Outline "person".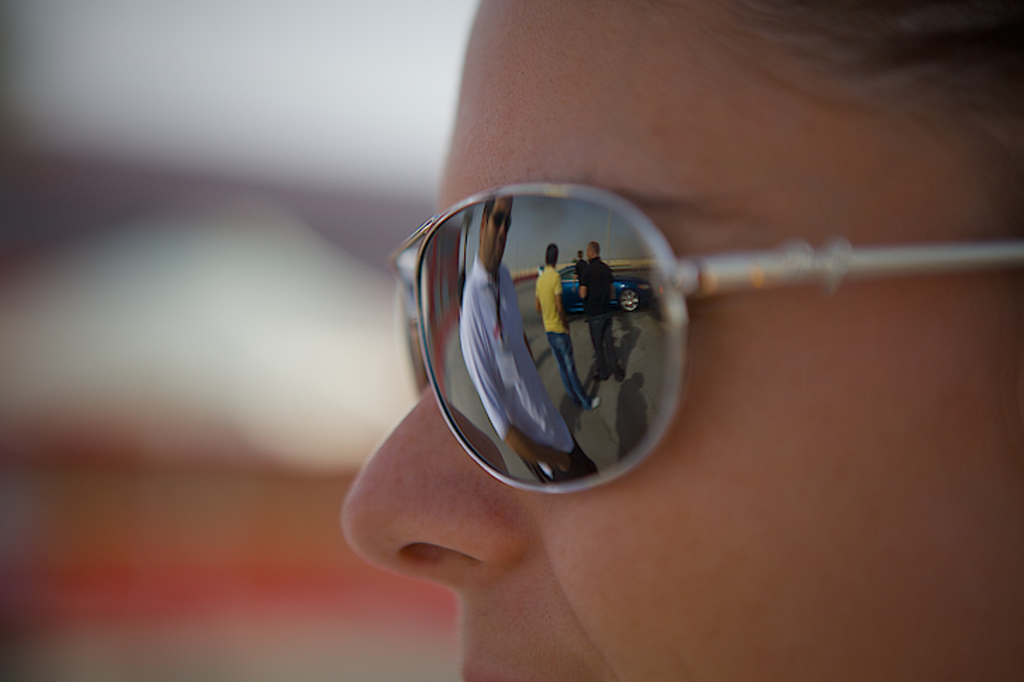
Outline: locate(352, 0, 1021, 681).
